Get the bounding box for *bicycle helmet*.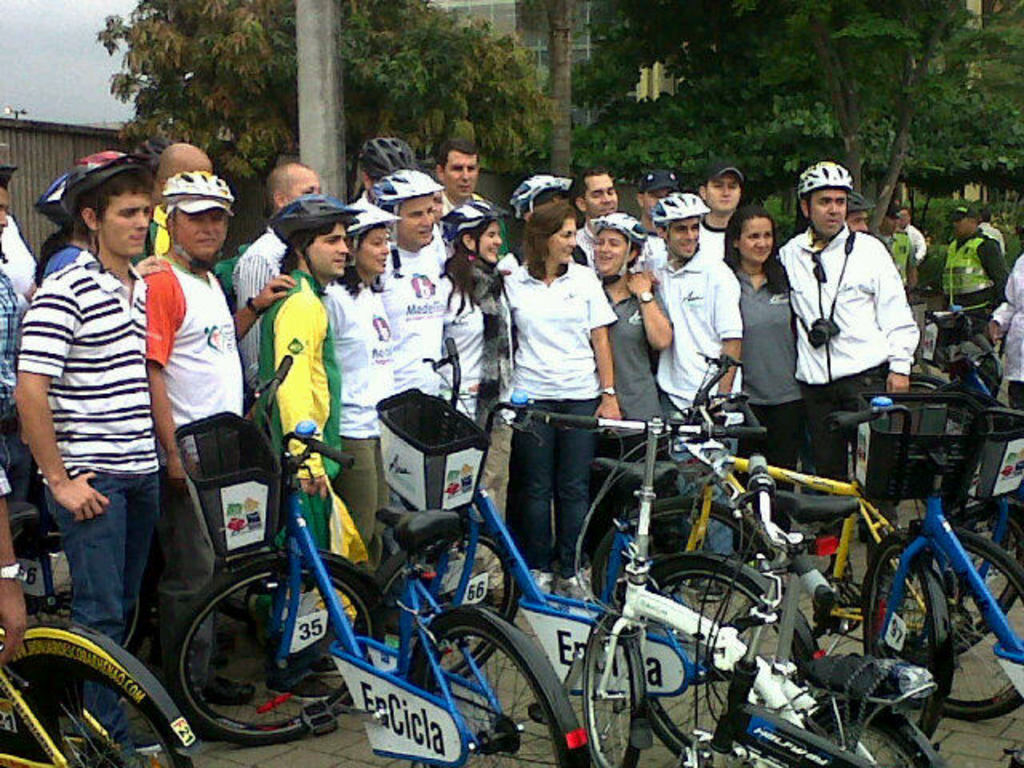
[left=70, top=147, right=155, bottom=259].
